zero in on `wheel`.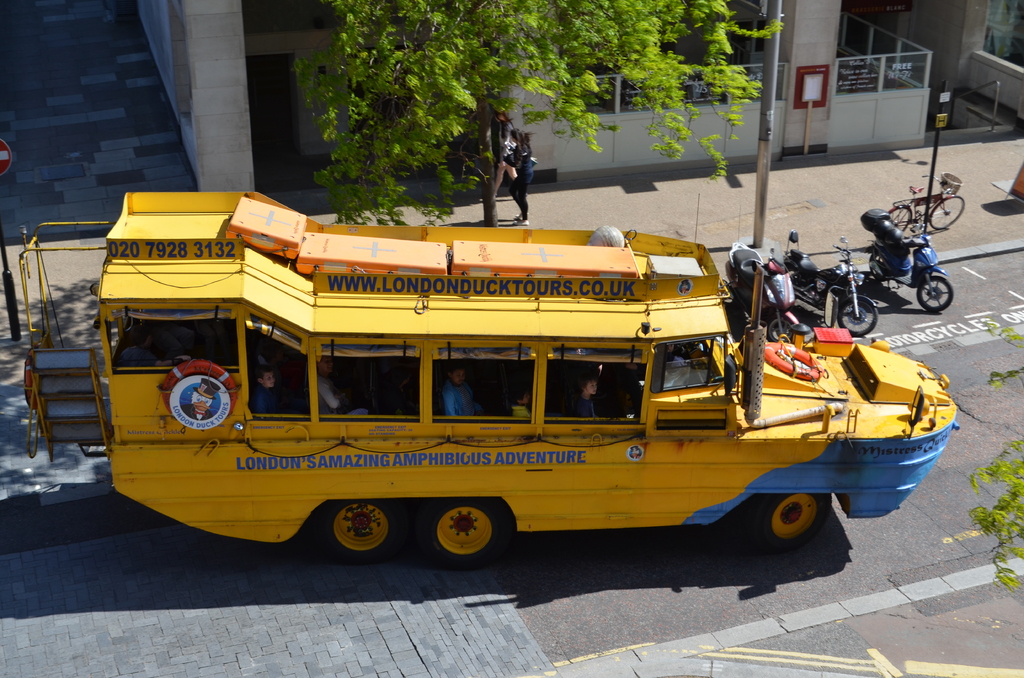
Zeroed in: {"x1": 842, "y1": 296, "x2": 877, "y2": 336}.
